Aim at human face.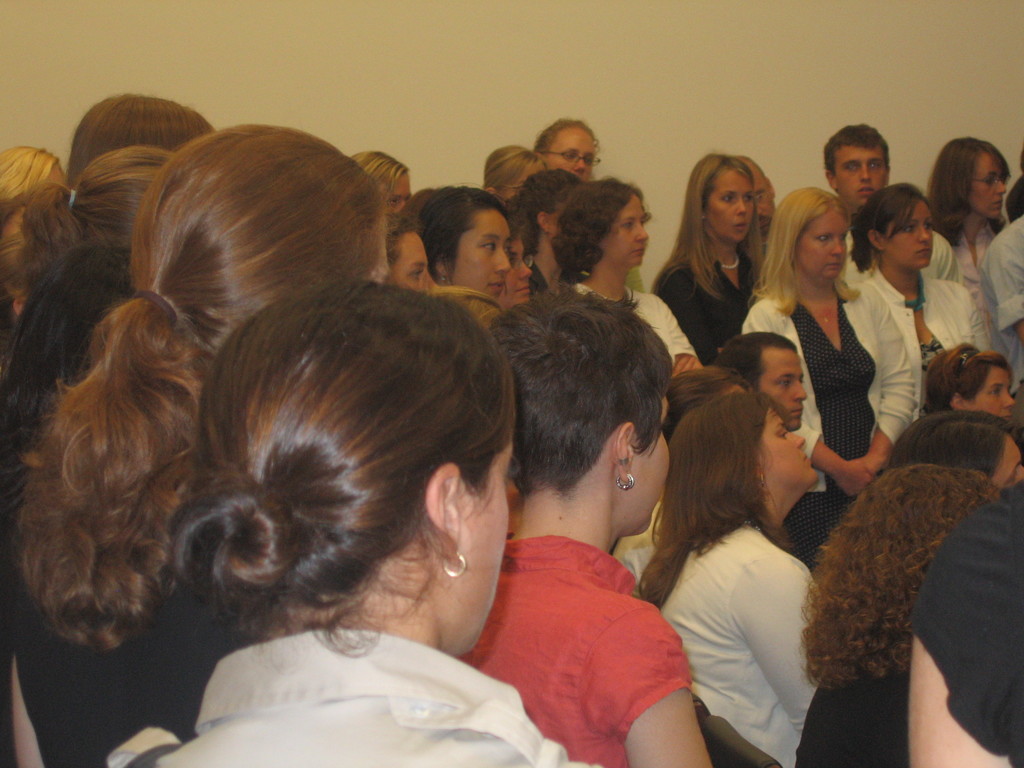
Aimed at [left=966, top=151, right=1005, bottom=223].
